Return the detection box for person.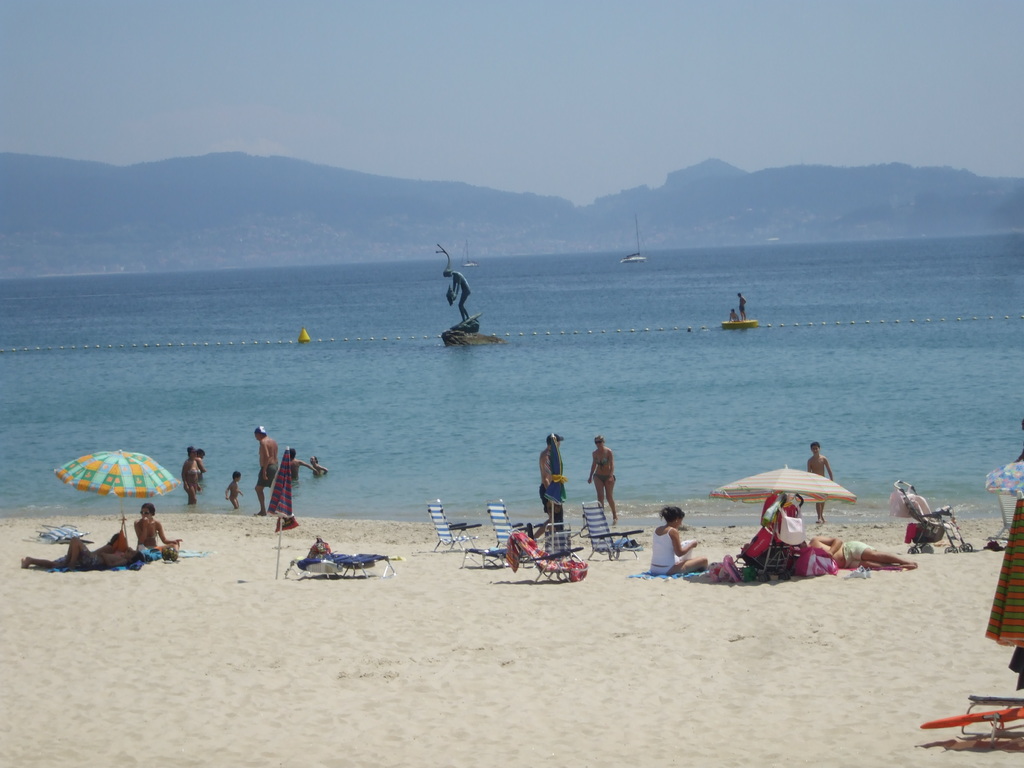
(727,307,737,323).
